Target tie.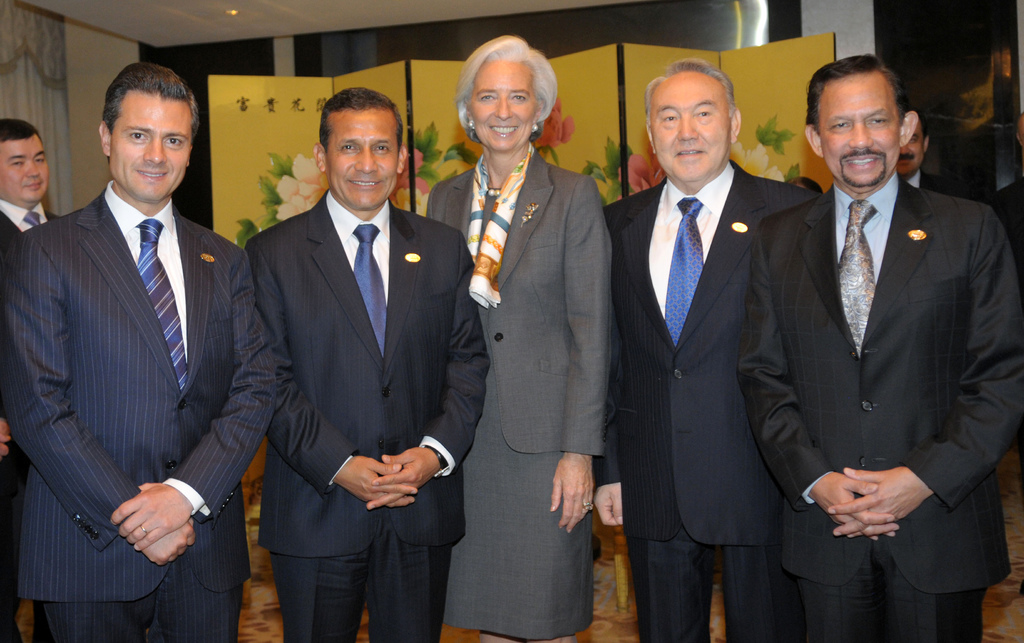
Target region: locate(664, 194, 702, 344).
